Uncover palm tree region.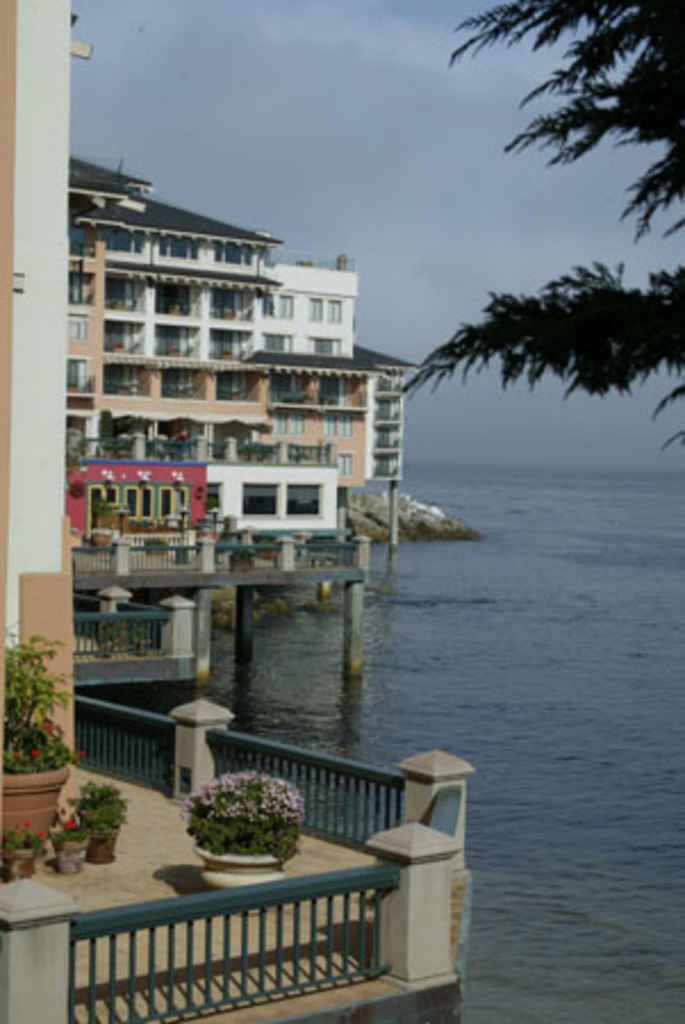
Uncovered: (533, 9, 683, 396).
